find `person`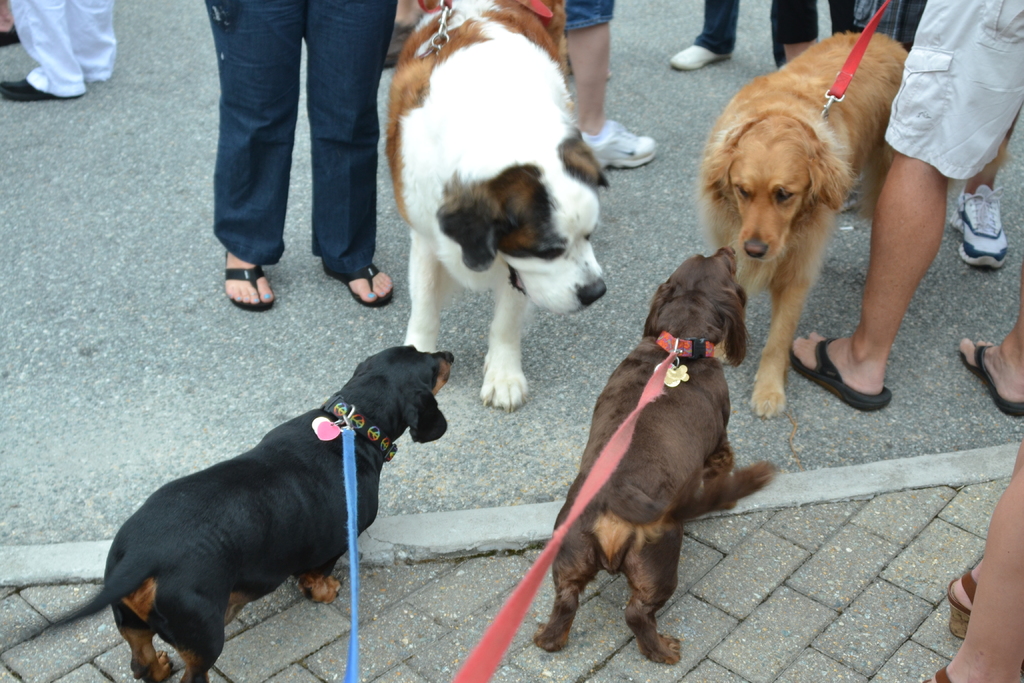
select_region(851, 0, 924, 54)
